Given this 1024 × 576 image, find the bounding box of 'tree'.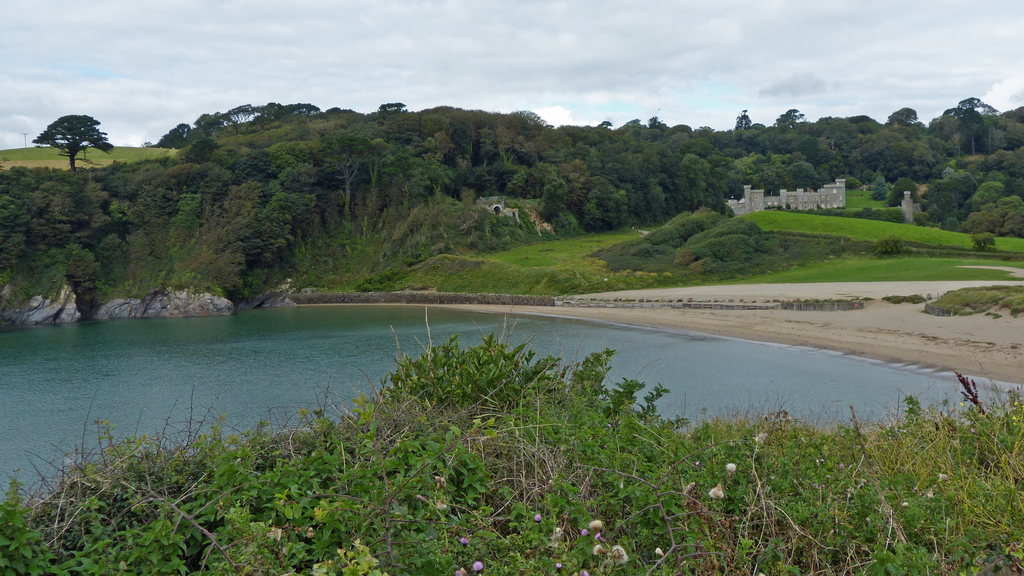
<region>380, 103, 405, 113</region>.
